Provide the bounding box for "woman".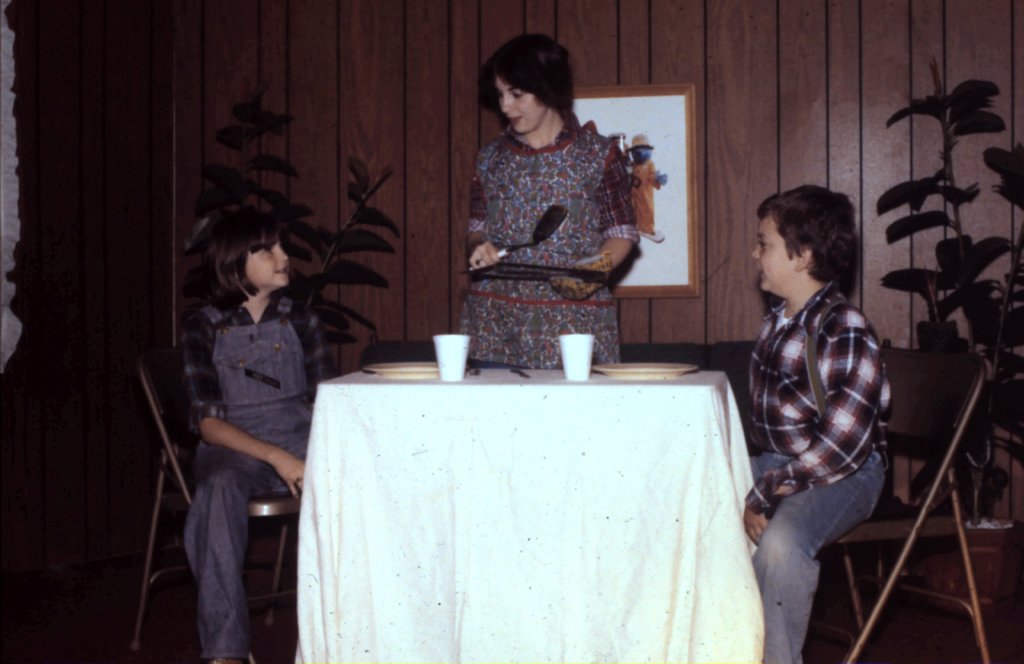
left=456, top=25, right=639, bottom=373.
